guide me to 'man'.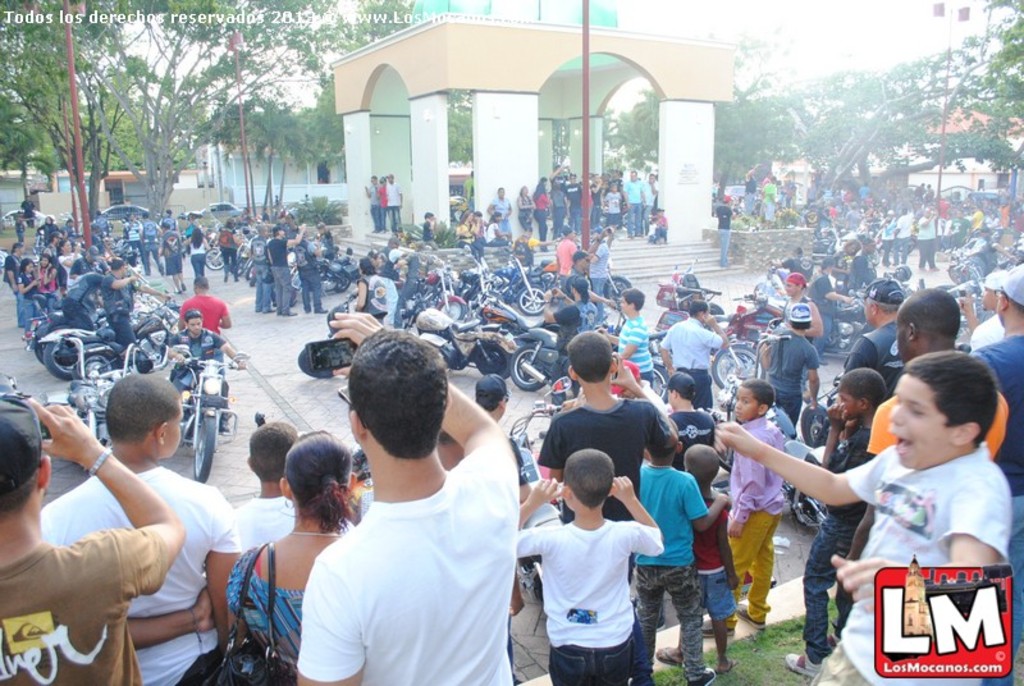
Guidance: detection(93, 242, 163, 349).
